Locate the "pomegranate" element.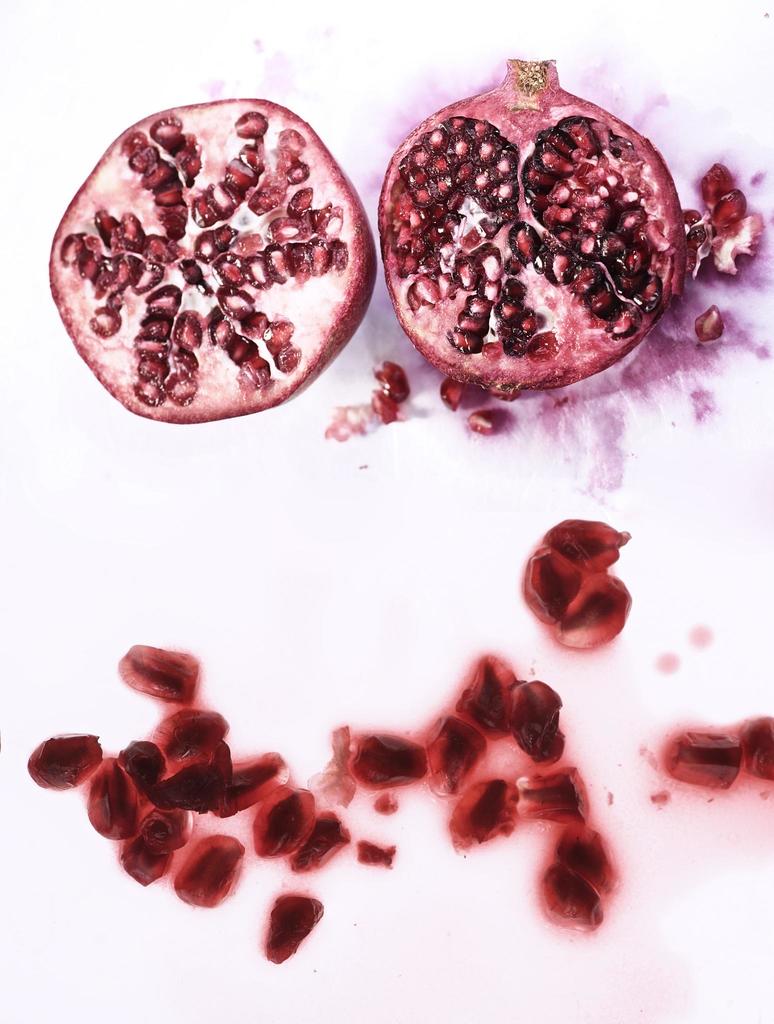
Element bbox: (516, 545, 585, 629).
